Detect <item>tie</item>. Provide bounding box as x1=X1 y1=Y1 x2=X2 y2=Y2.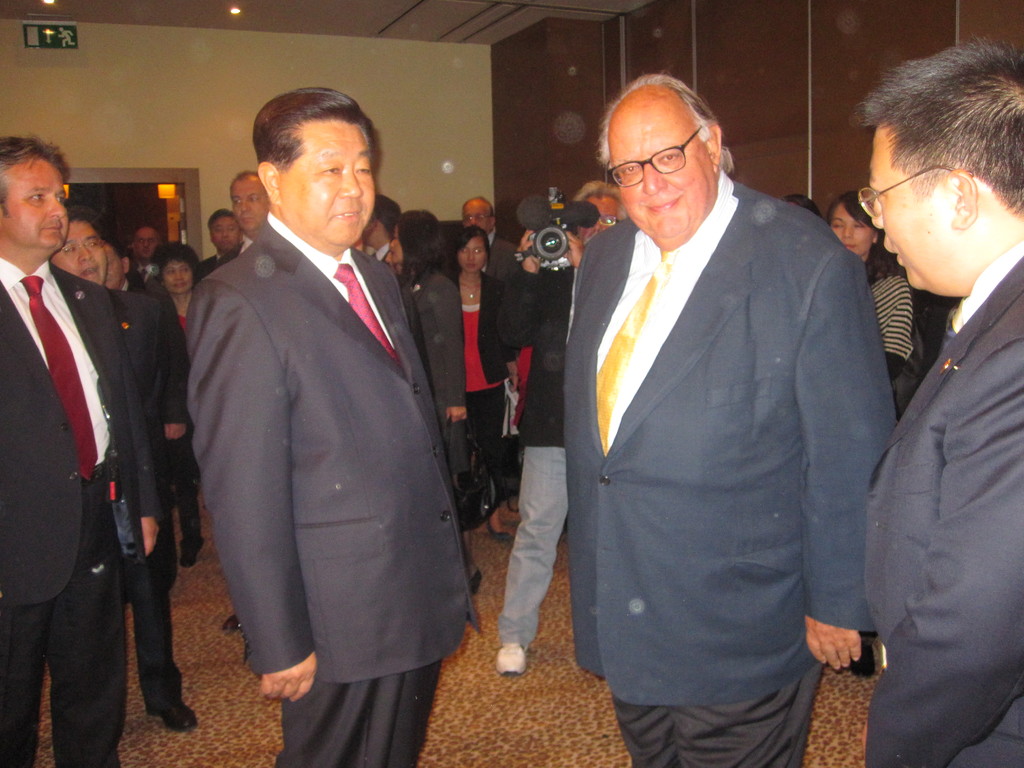
x1=593 y1=262 x2=674 y2=455.
